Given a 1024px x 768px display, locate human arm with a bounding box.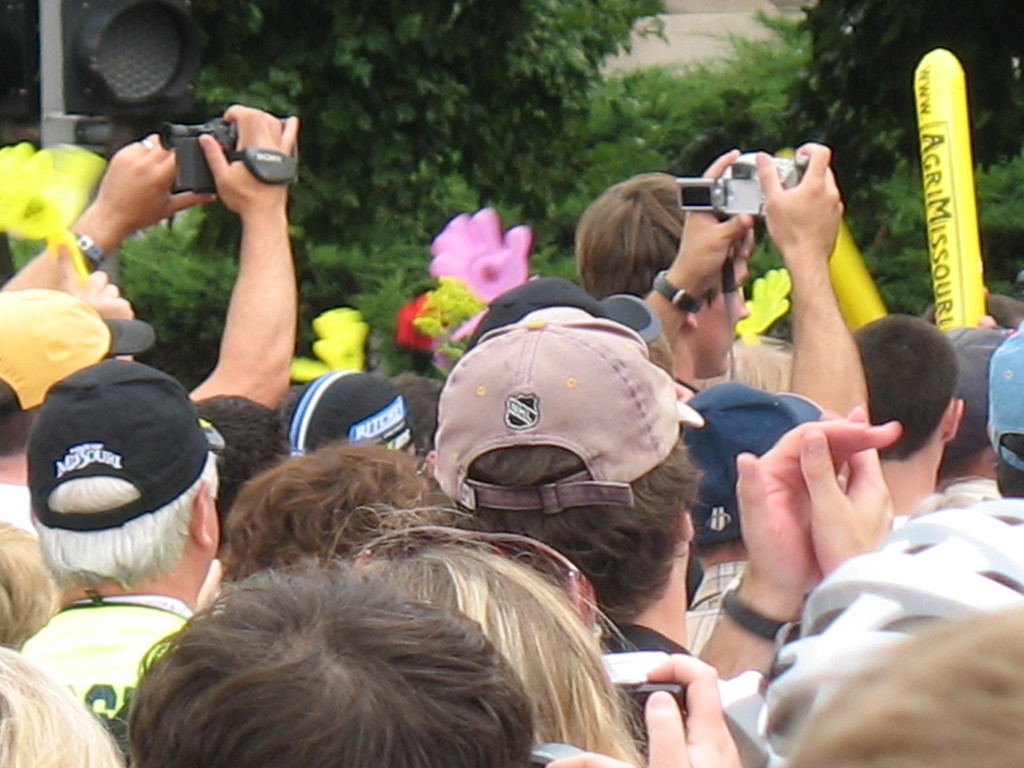
Located: Rect(1, 129, 218, 288).
